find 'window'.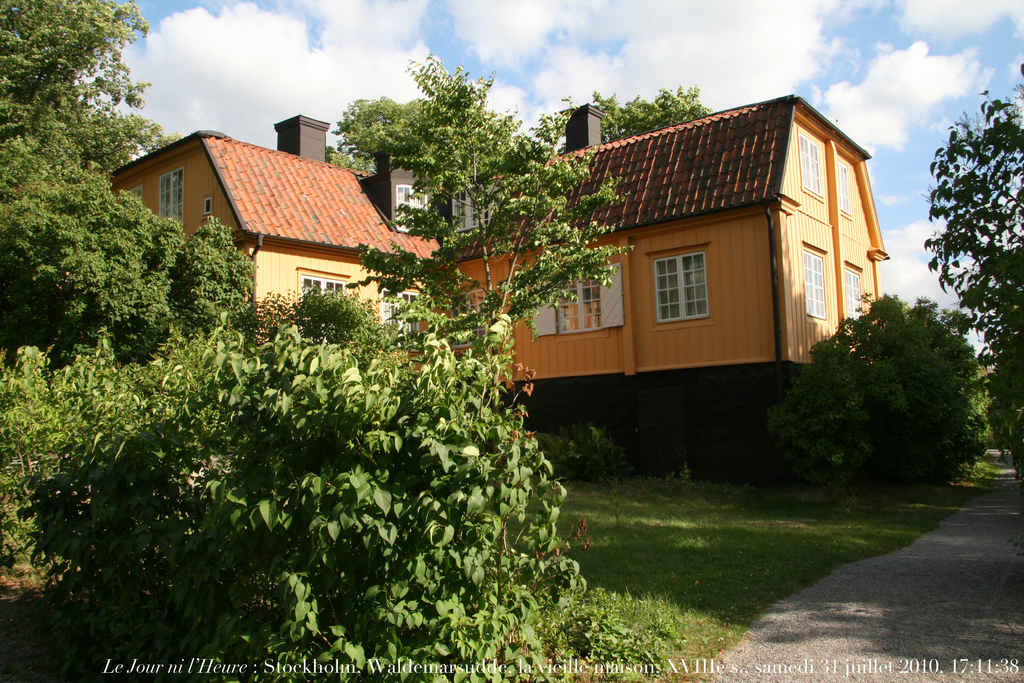
detection(157, 167, 187, 233).
